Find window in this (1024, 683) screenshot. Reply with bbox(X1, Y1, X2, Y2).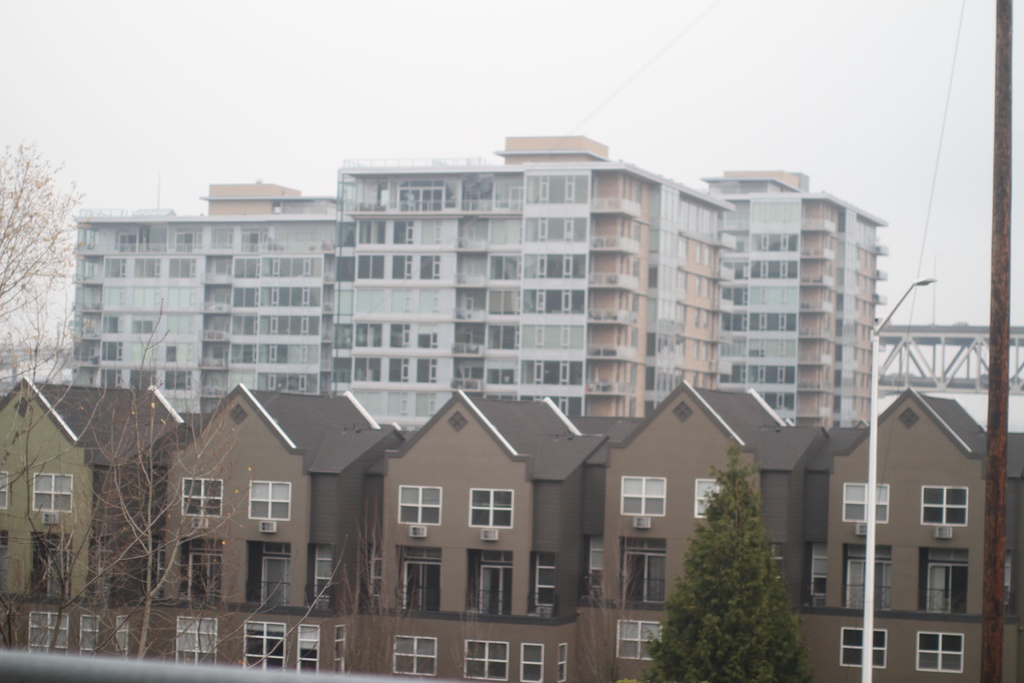
bbox(396, 548, 443, 611).
